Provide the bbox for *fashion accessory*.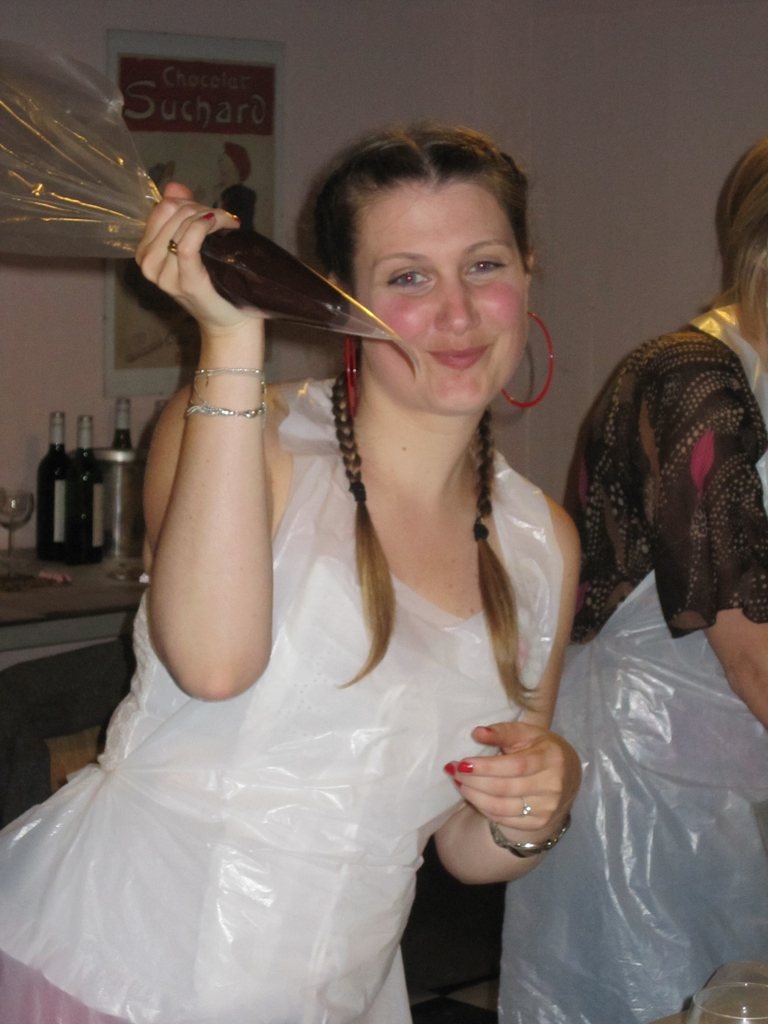
188 367 270 388.
